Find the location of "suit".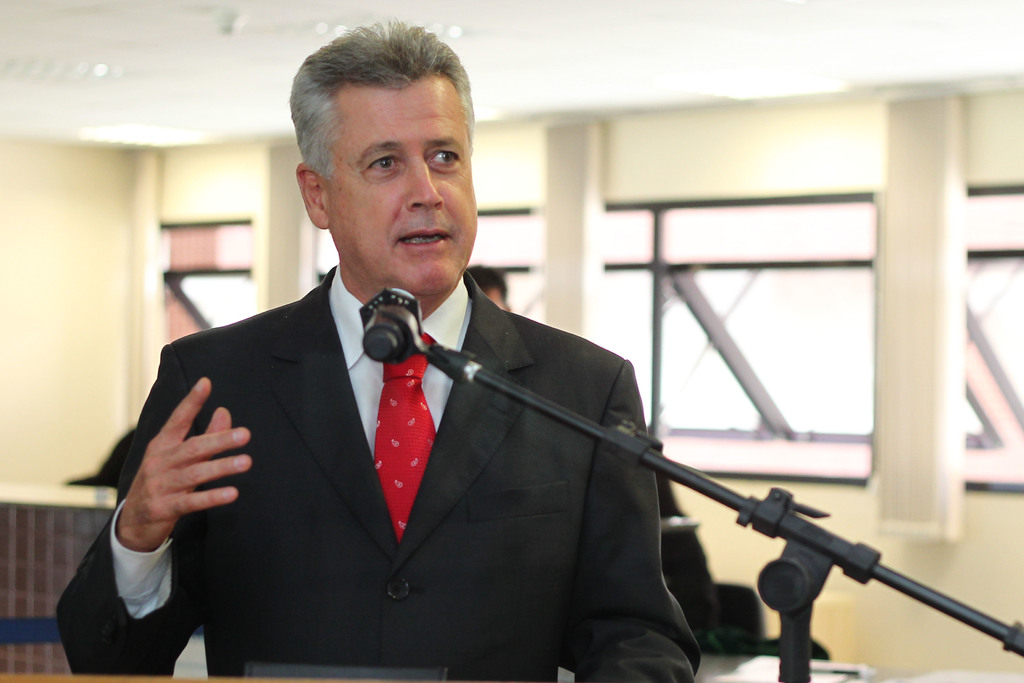
Location: crop(135, 243, 659, 679).
